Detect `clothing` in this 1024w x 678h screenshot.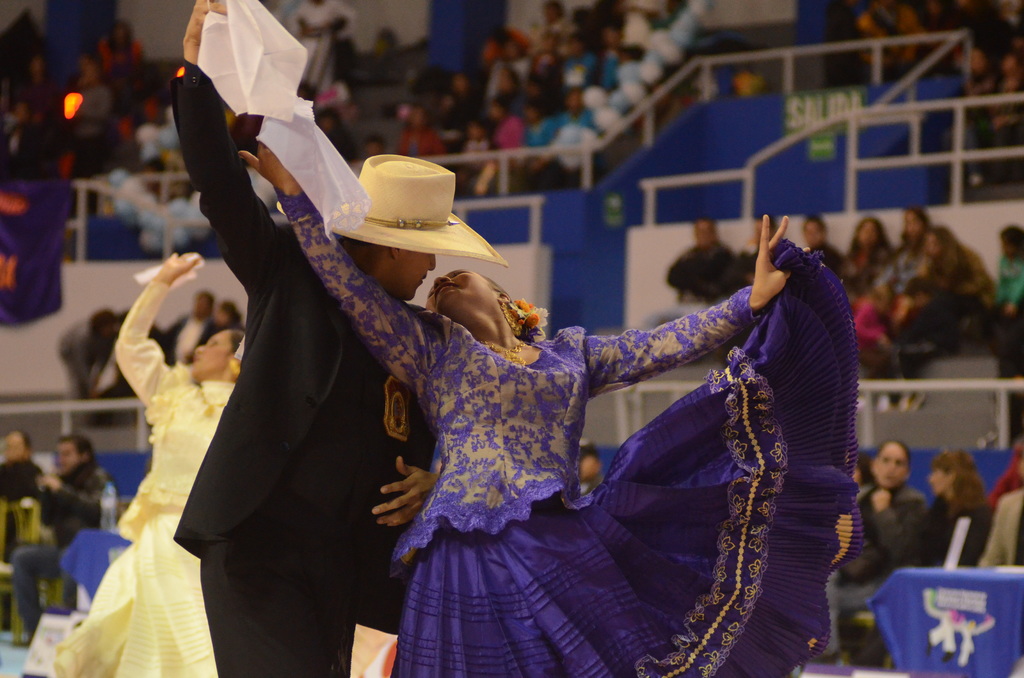
Detection: 51, 277, 236, 677.
